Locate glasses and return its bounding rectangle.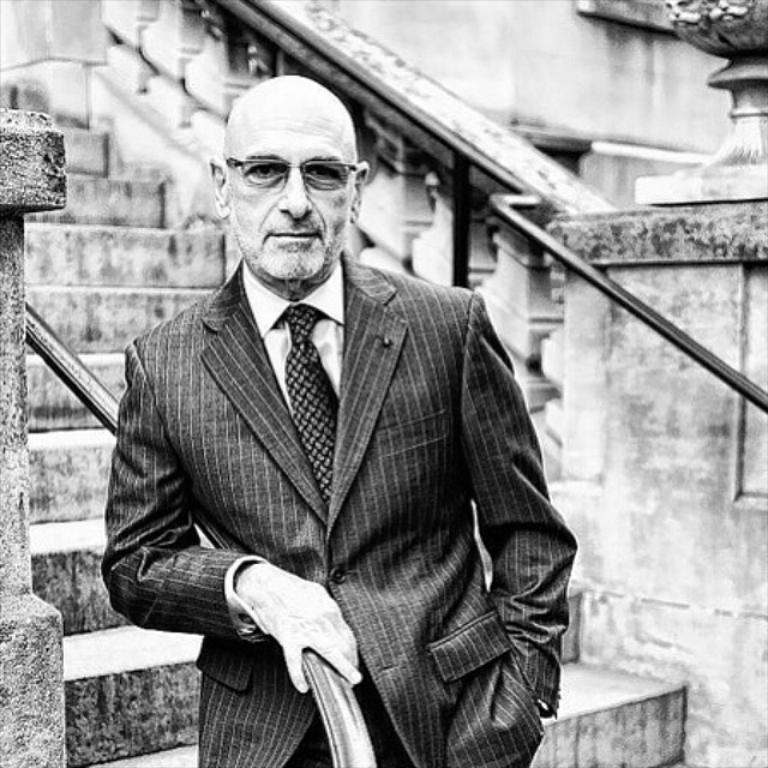
bbox=(223, 155, 358, 192).
